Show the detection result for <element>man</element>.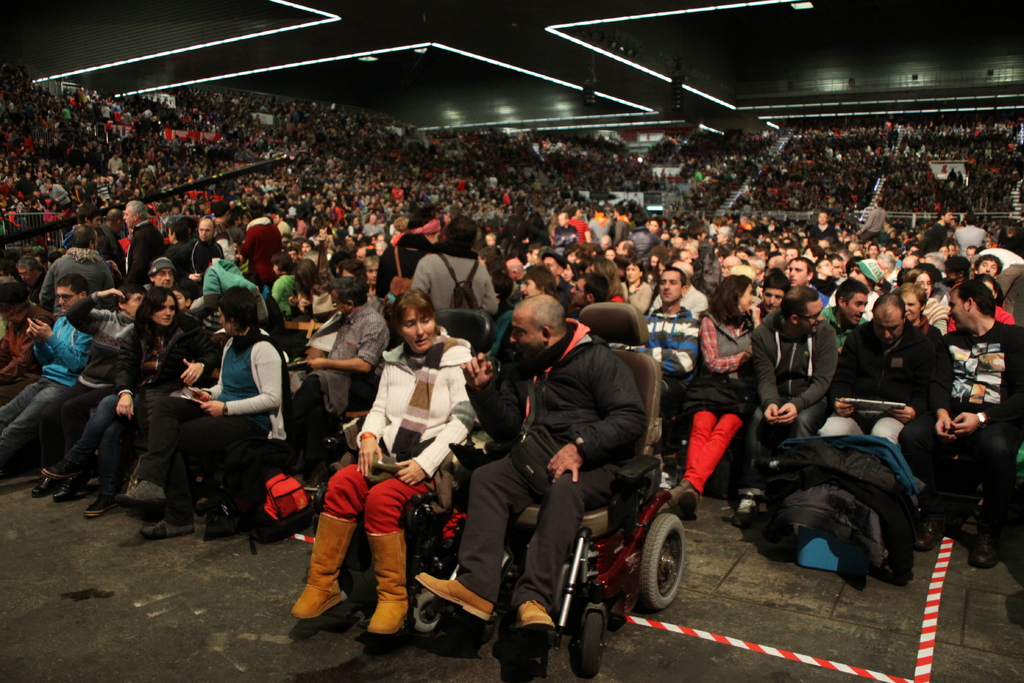
[left=164, top=215, right=217, bottom=293].
